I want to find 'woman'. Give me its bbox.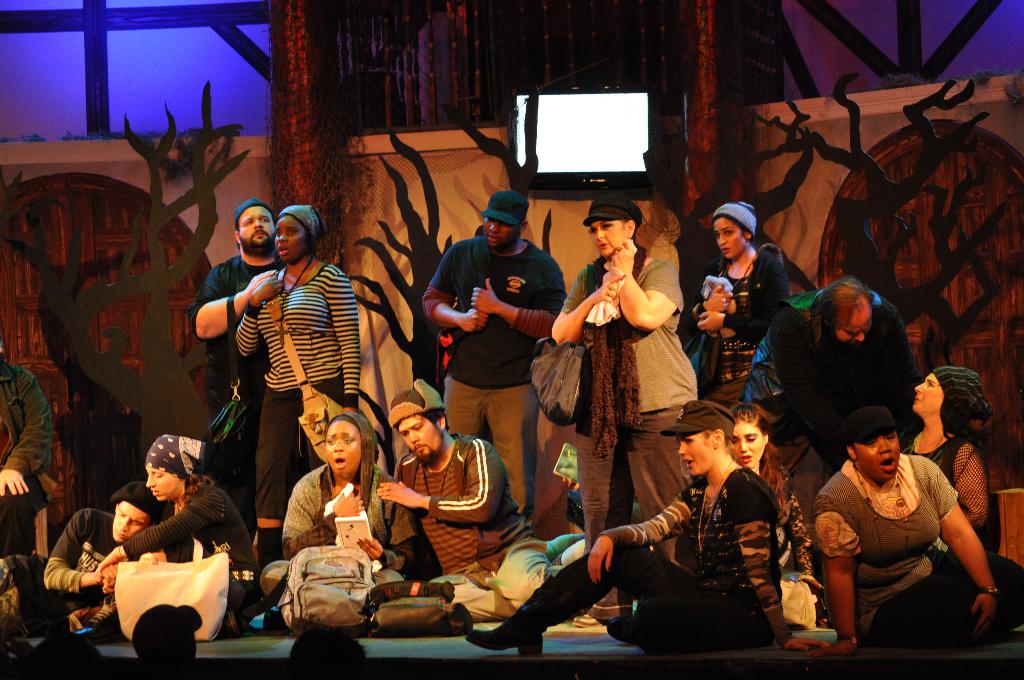
234, 206, 368, 581.
